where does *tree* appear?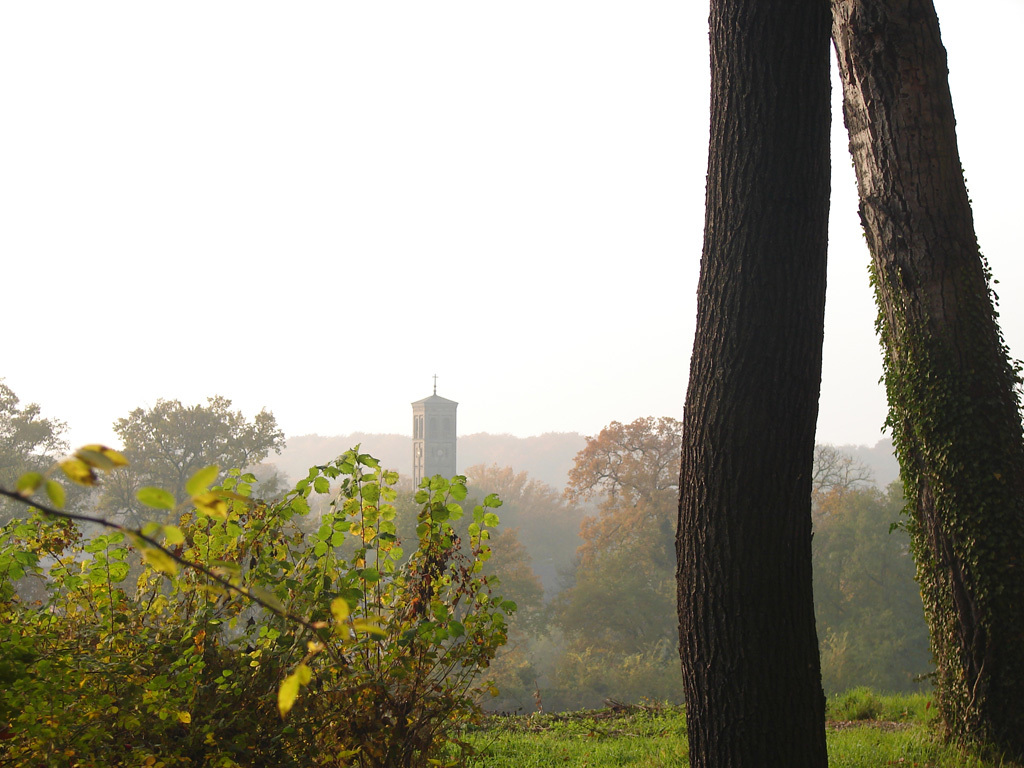
Appears at <region>443, 472, 559, 697</region>.
